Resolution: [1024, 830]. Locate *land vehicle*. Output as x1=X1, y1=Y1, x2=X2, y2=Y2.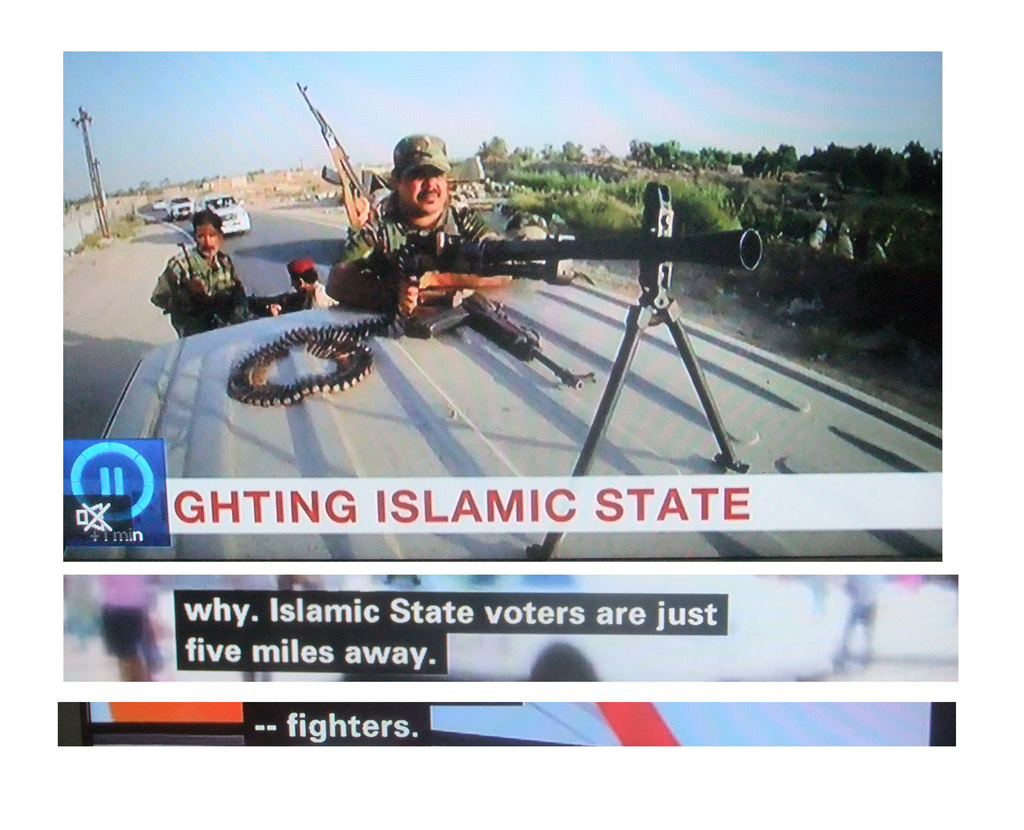
x1=193, y1=193, x2=249, y2=232.
